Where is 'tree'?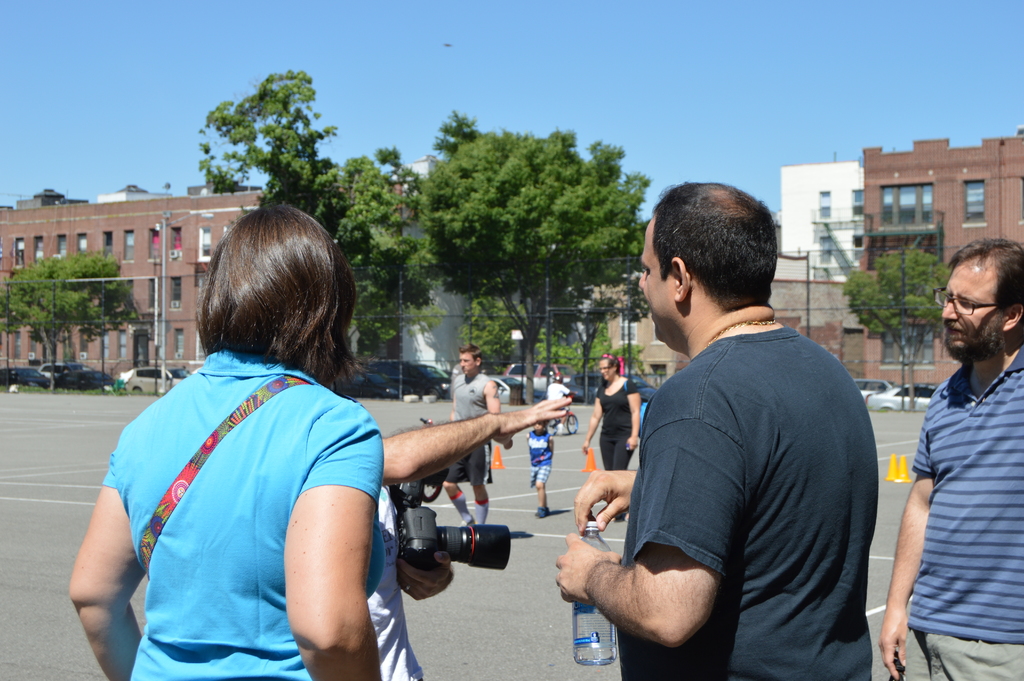
(198,66,340,216).
